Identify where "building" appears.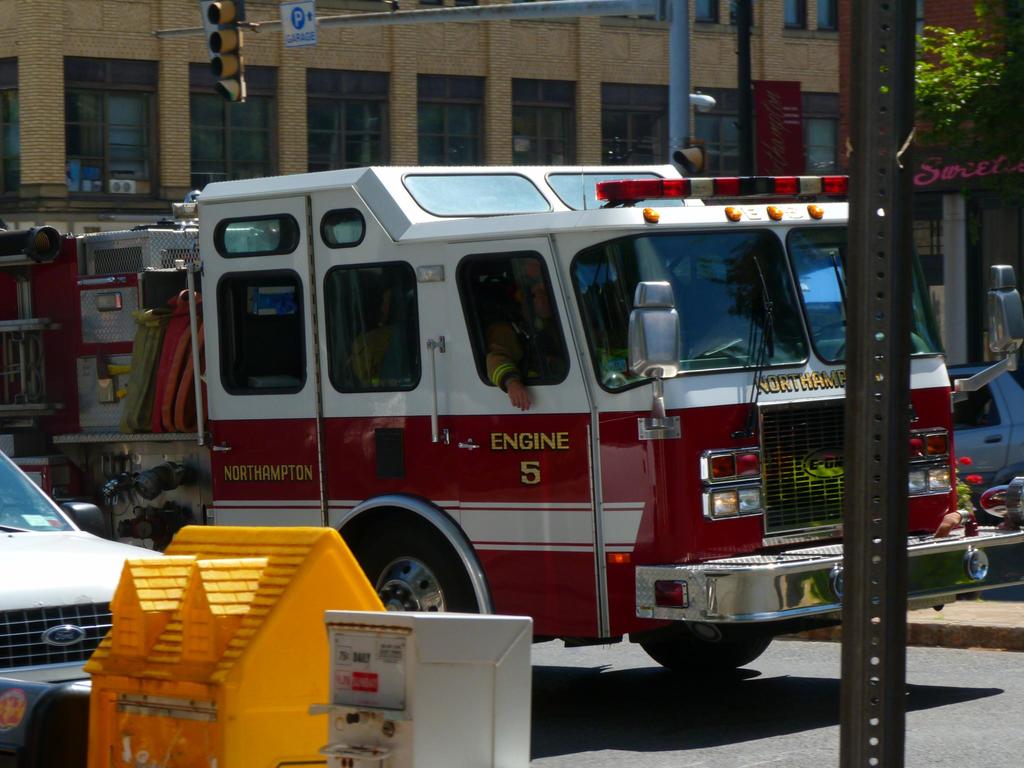
Appears at <box>0,0,1023,204</box>.
